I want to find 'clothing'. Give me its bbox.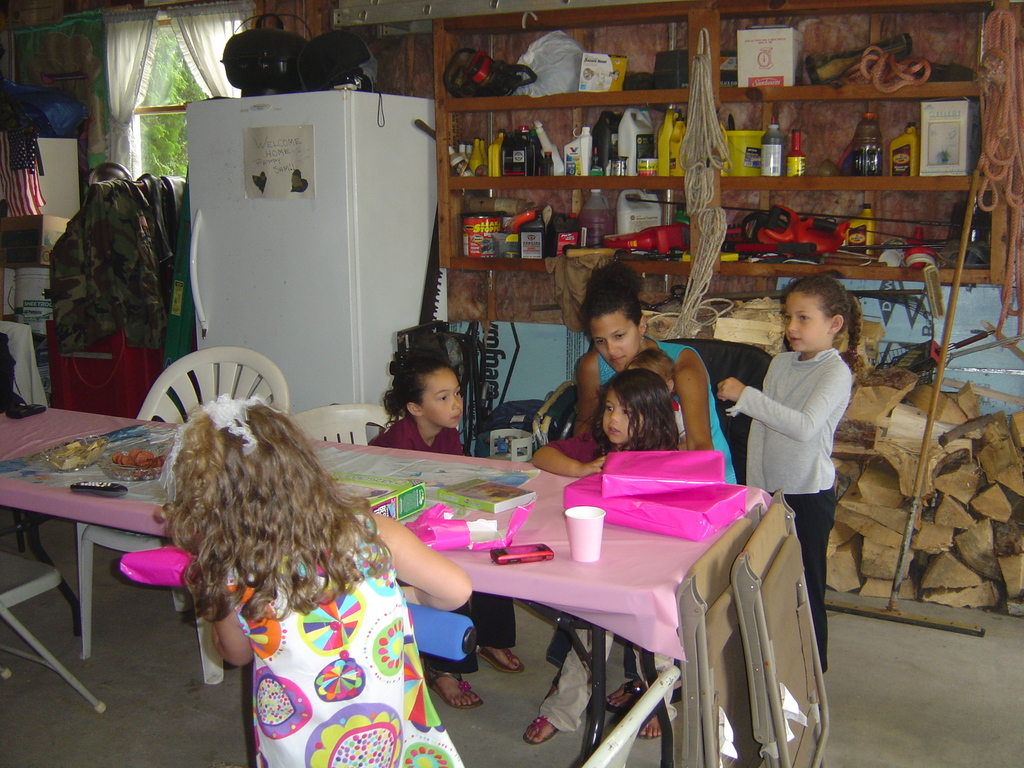
[x1=373, y1=410, x2=461, y2=454].
